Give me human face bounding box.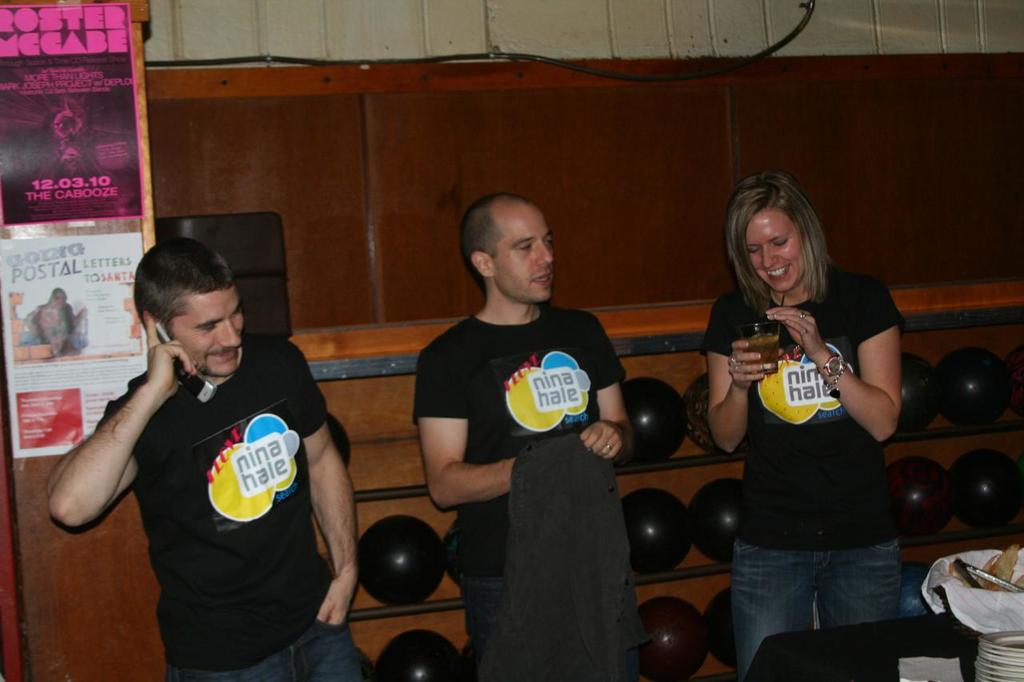
171 284 248 379.
